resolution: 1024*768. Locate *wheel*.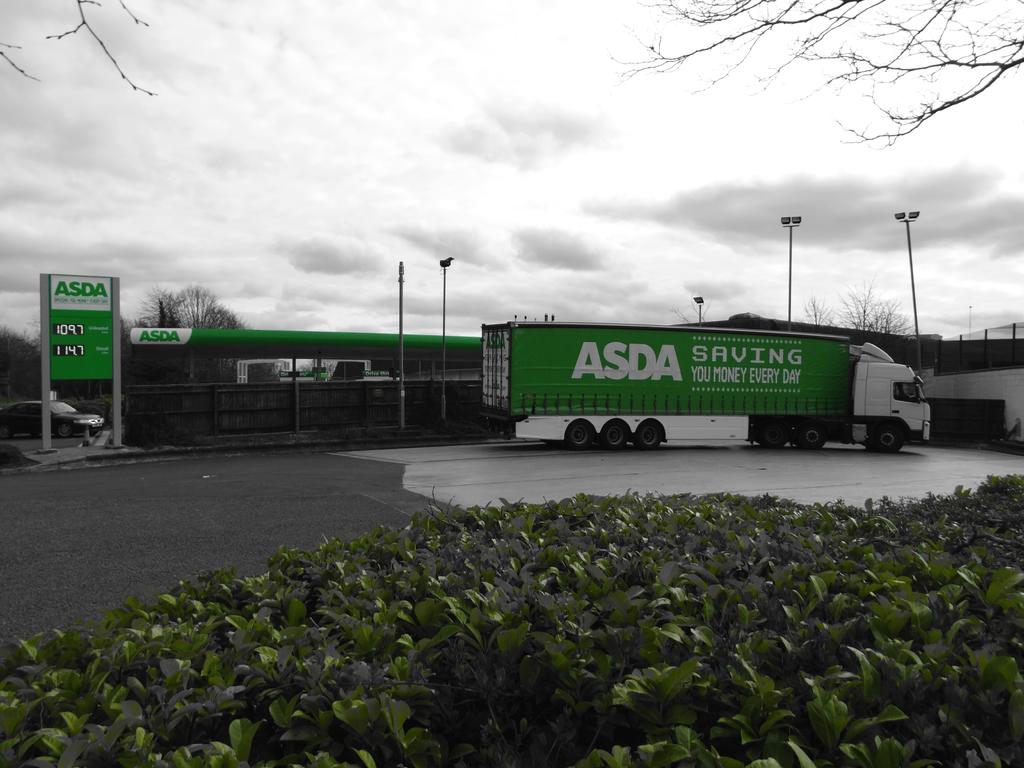
760 420 787 449.
